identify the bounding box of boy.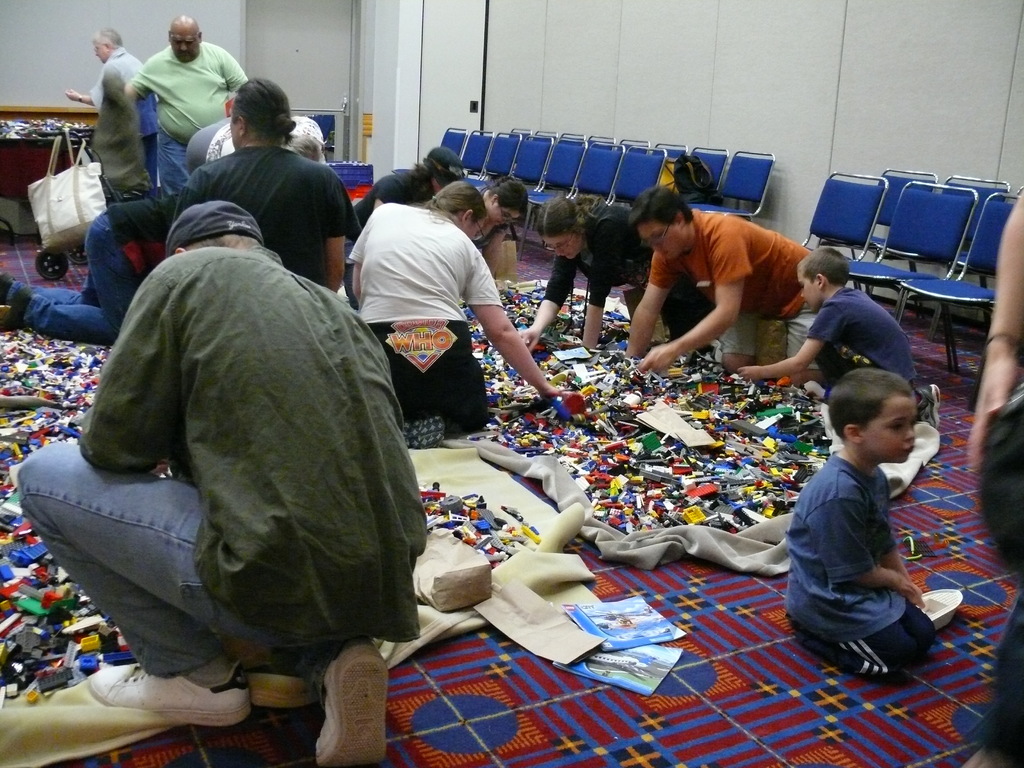
<region>786, 373, 953, 700</region>.
